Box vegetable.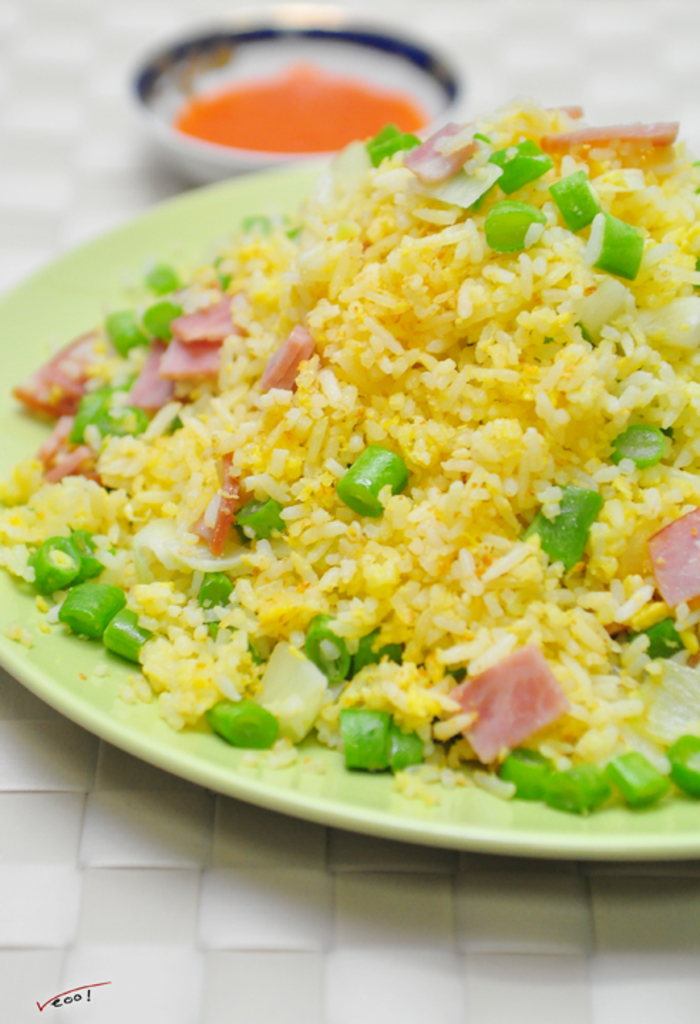
[626,624,686,661].
